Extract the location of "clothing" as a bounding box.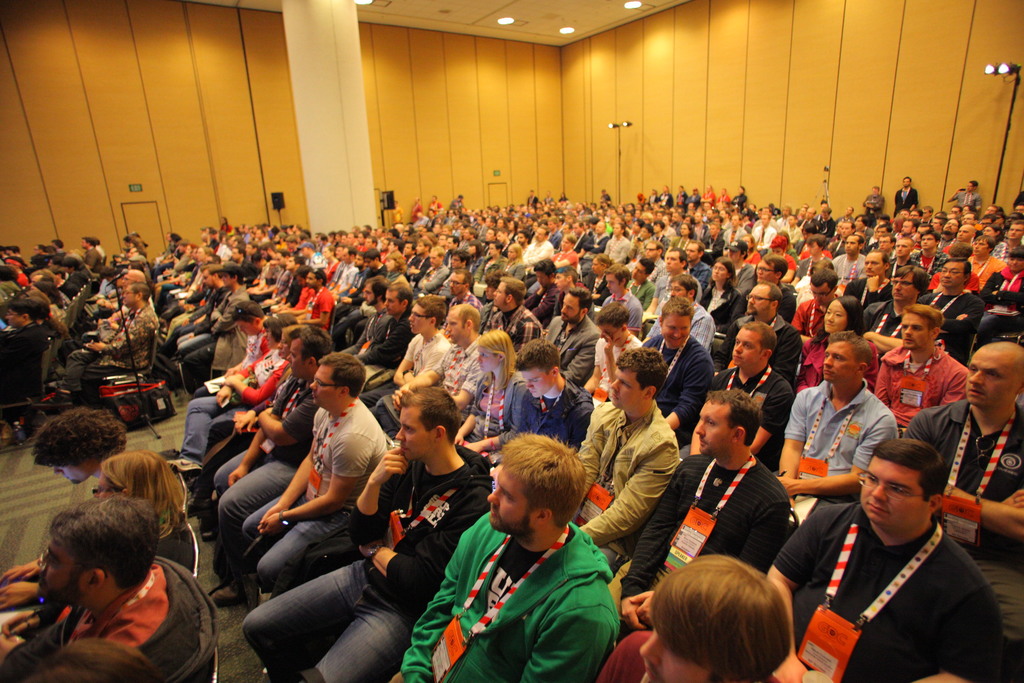
(858, 299, 920, 383).
